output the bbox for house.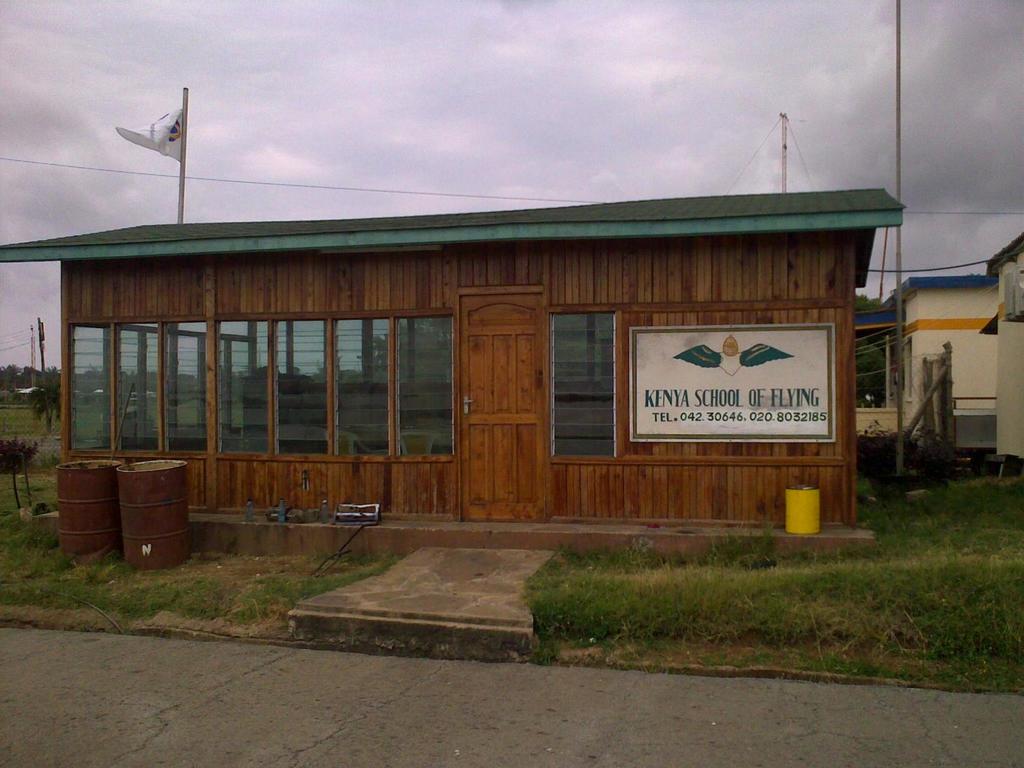
<region>872, 266, 1004, 473</region>.
